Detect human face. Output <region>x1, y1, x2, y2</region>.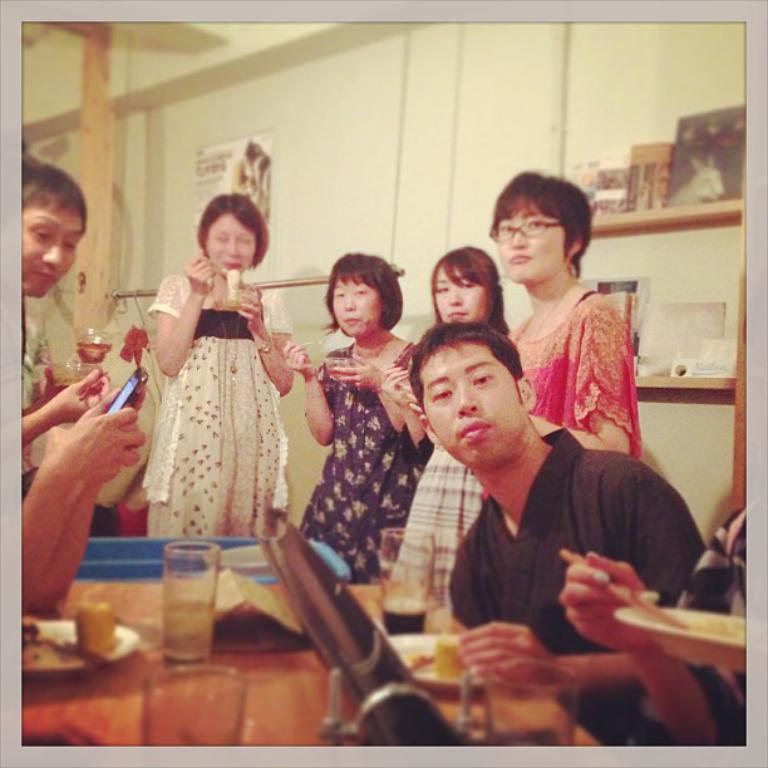
<region>329, 276, 390, 336</region>.
